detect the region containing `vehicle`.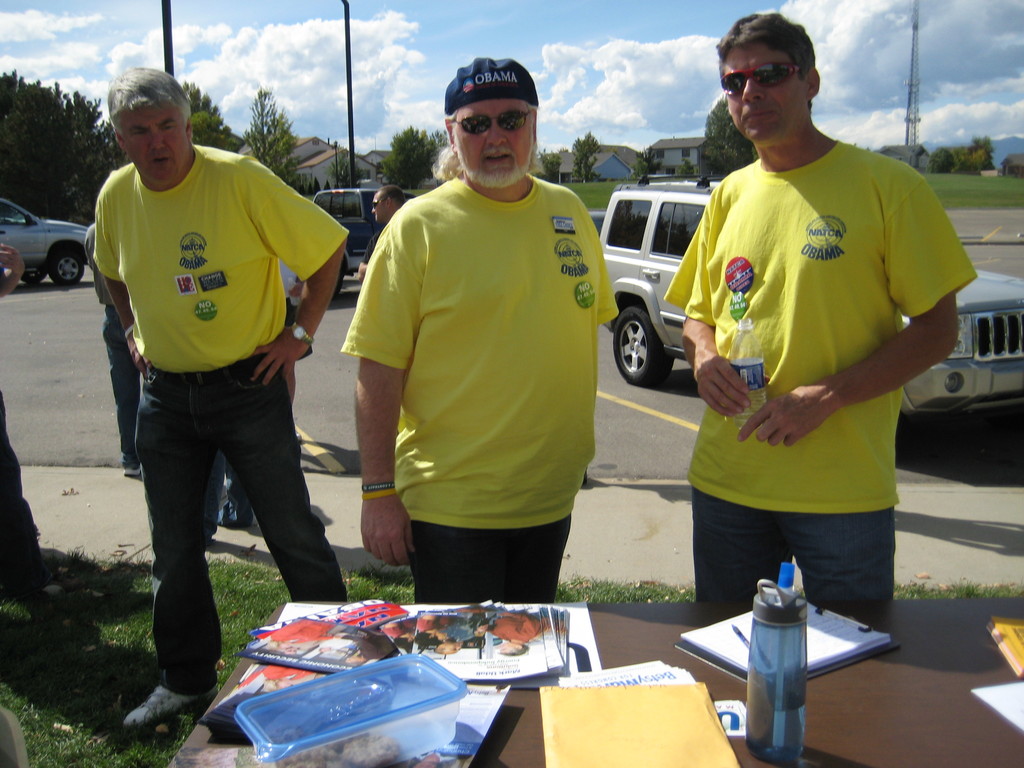
0,199,89,288.
